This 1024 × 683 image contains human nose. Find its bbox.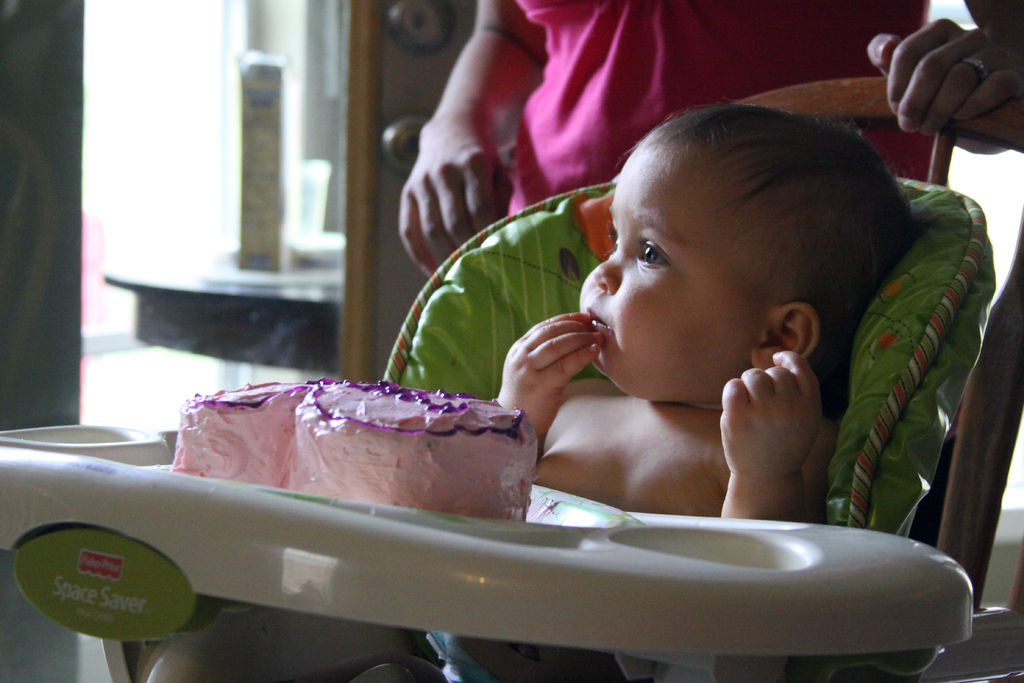
Rect(595, 261, 619, 294).
